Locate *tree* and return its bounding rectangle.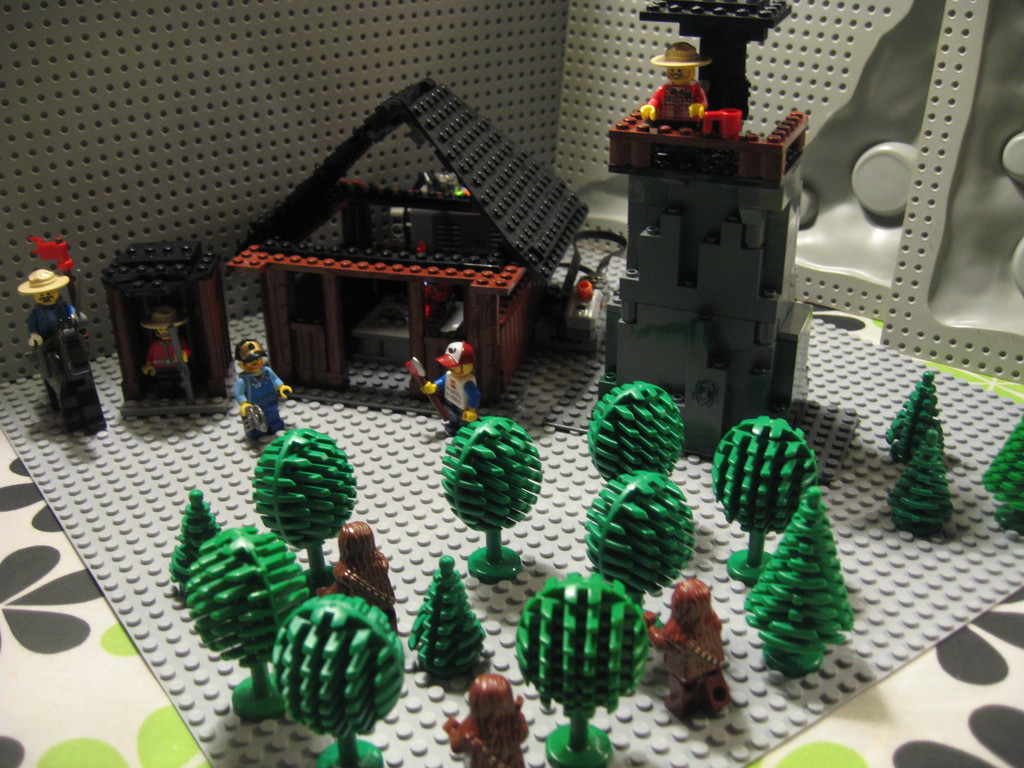
left=883, top=428, right=953, bottom=538.
